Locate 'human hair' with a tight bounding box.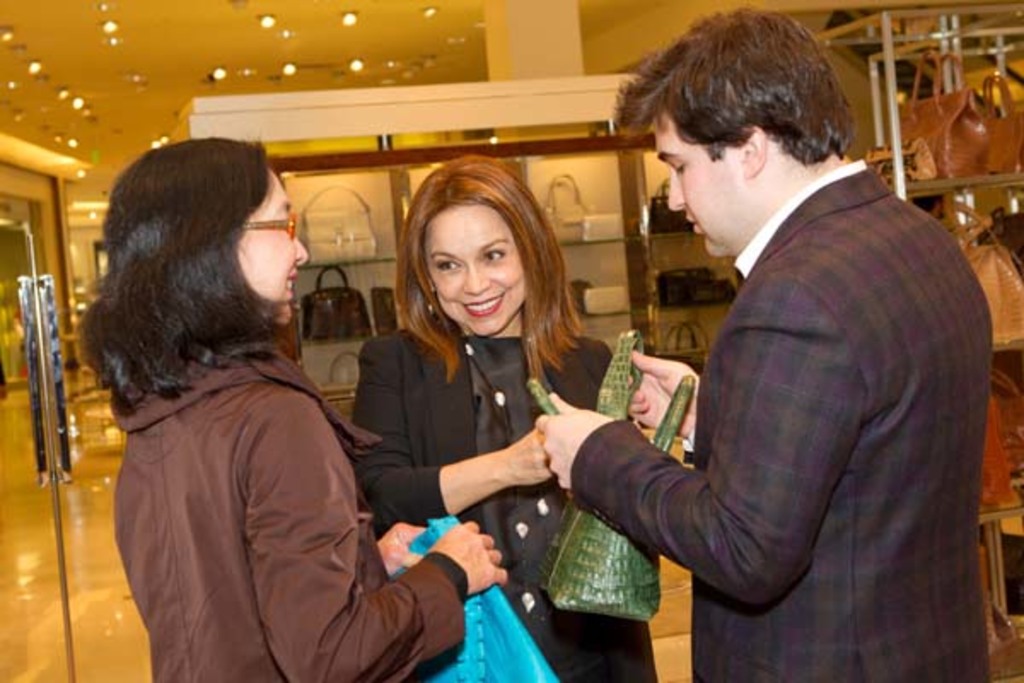
Rect(614, 2, 857, 166).
